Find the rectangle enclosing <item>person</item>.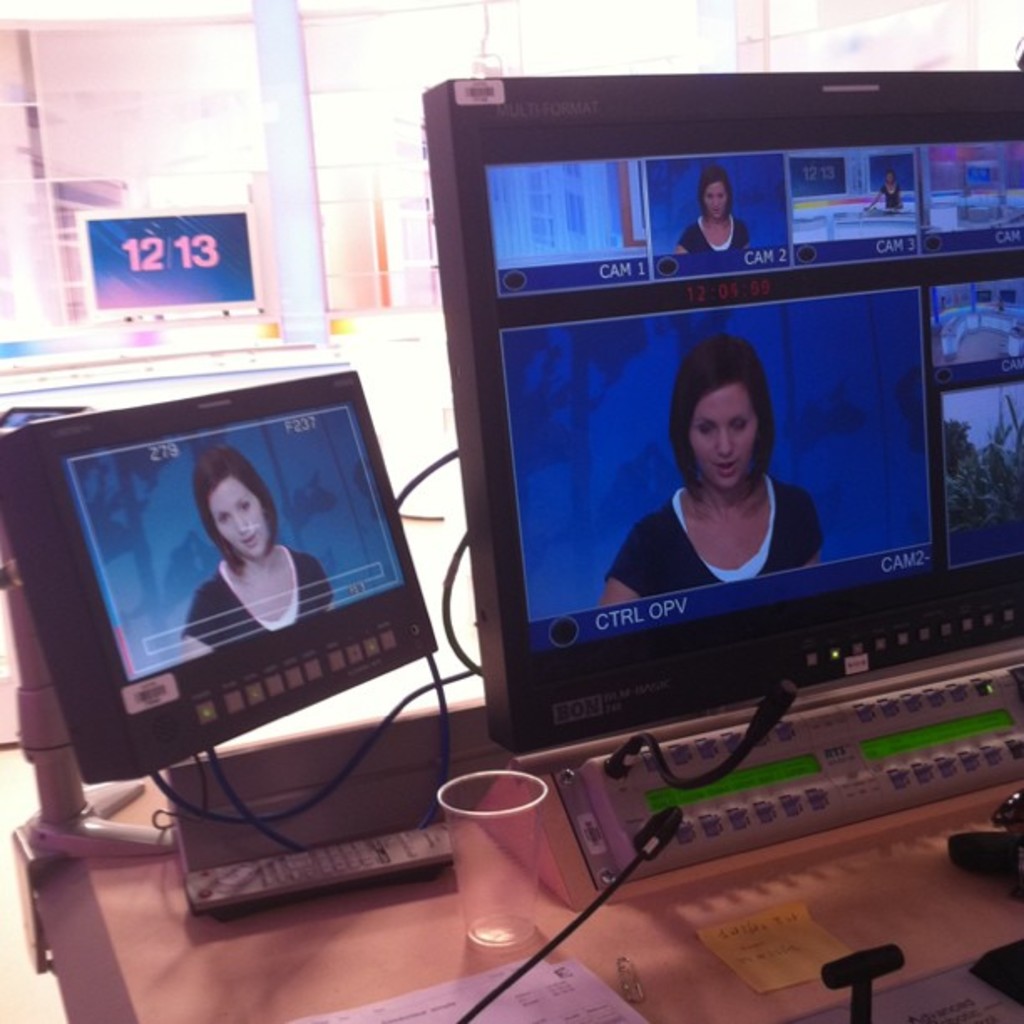
box(172, 445, 336, 666).
